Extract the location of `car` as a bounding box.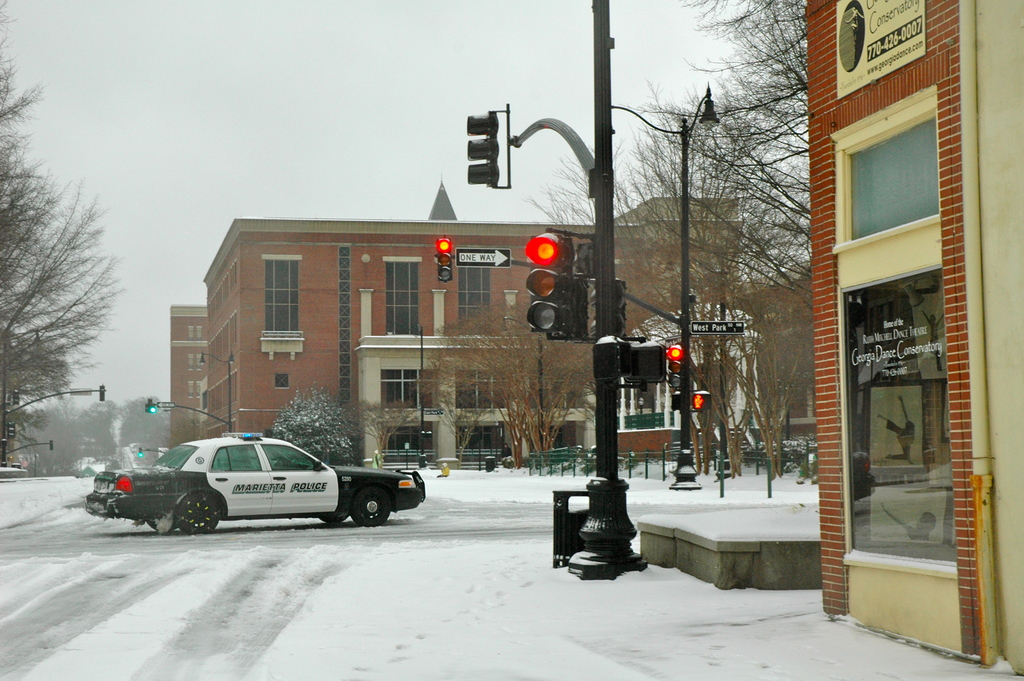
[83, 427, 428, 539].
